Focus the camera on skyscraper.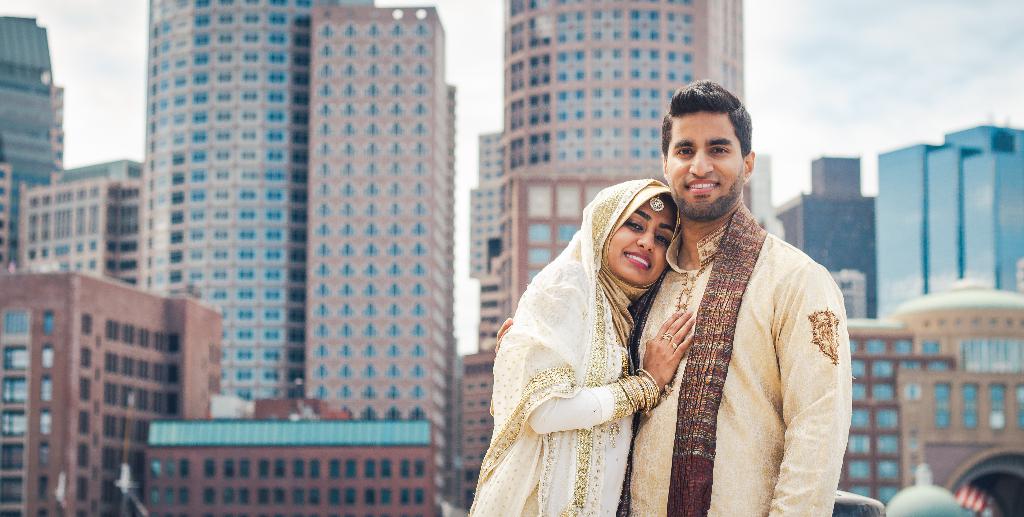
Focus region: x1=871, y1=115, x2=1023, y2=321.
